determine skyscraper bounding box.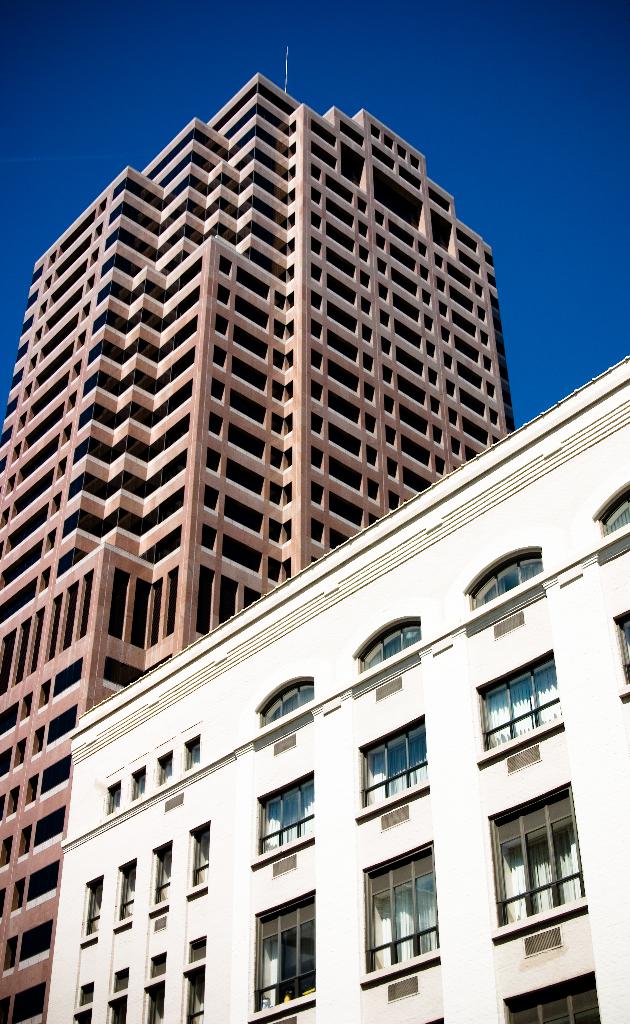
Determined: x1=0 y1=73 x2=508 y2=1023.
